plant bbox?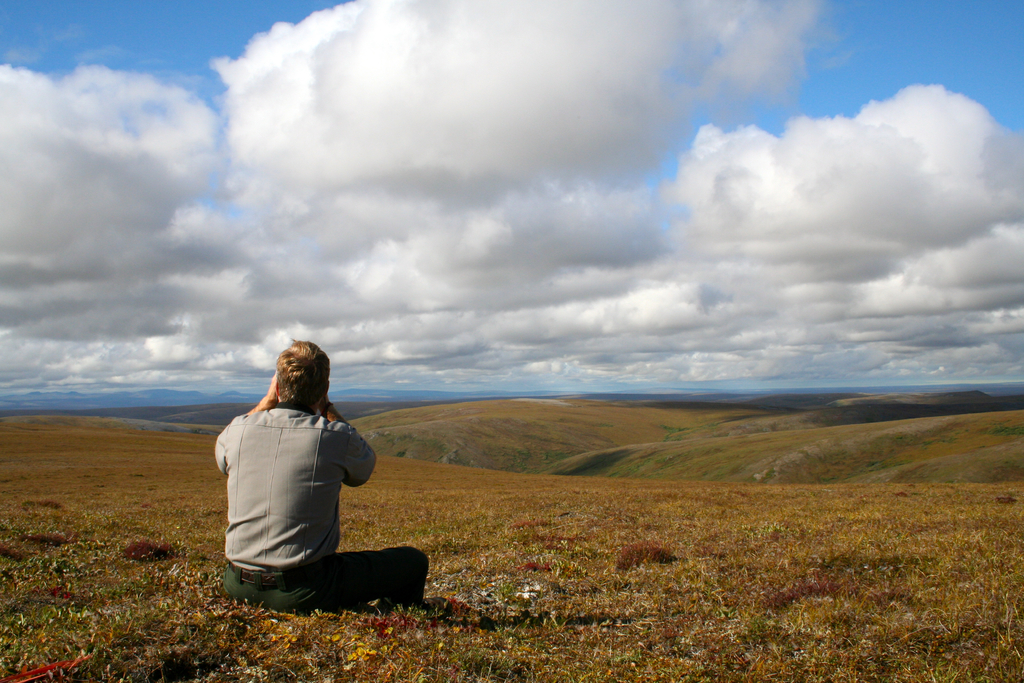
box(195, 650, 269, 682)
